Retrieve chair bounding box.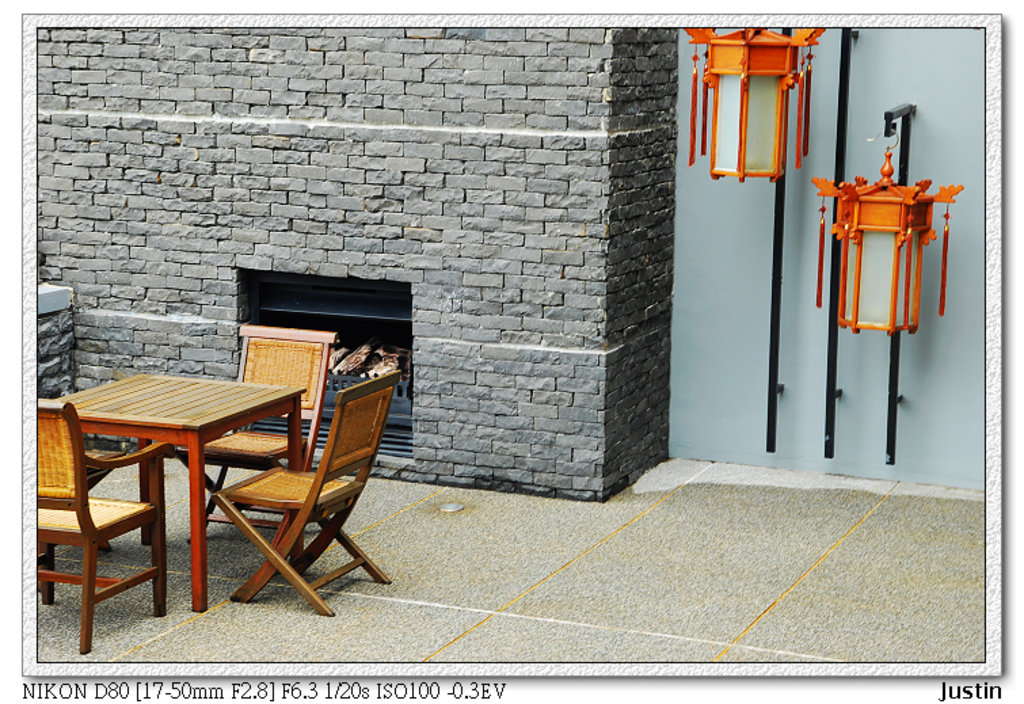
Bounding box: (x1=212, y1=361, x2=391, y2=620).
